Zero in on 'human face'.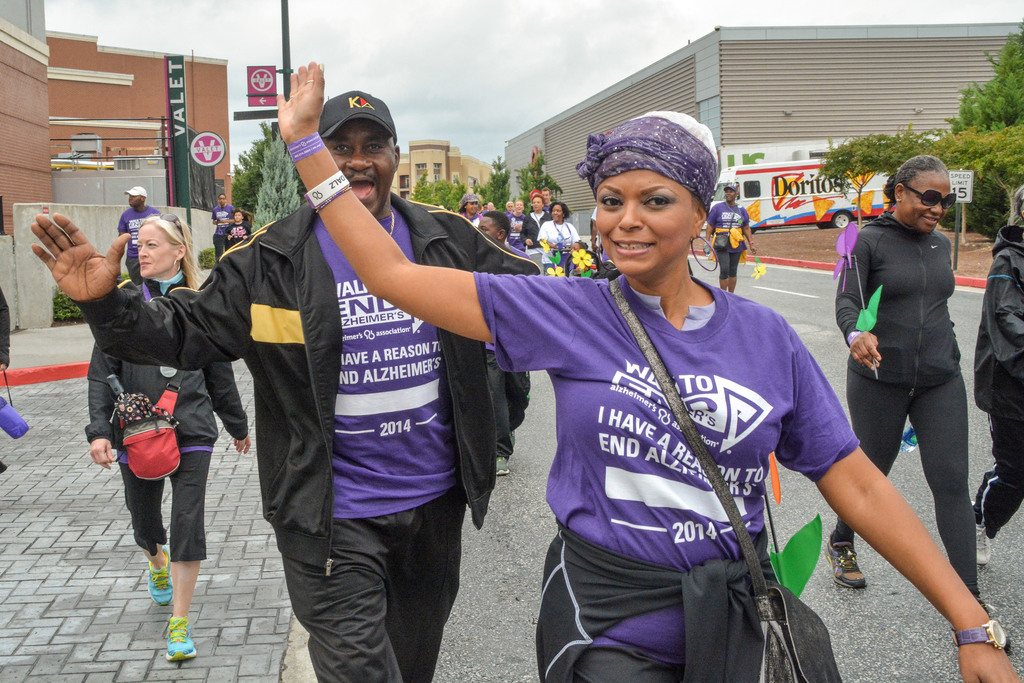
Zeroed in: <bbox>725, 183, 736, 204</bbox>.
